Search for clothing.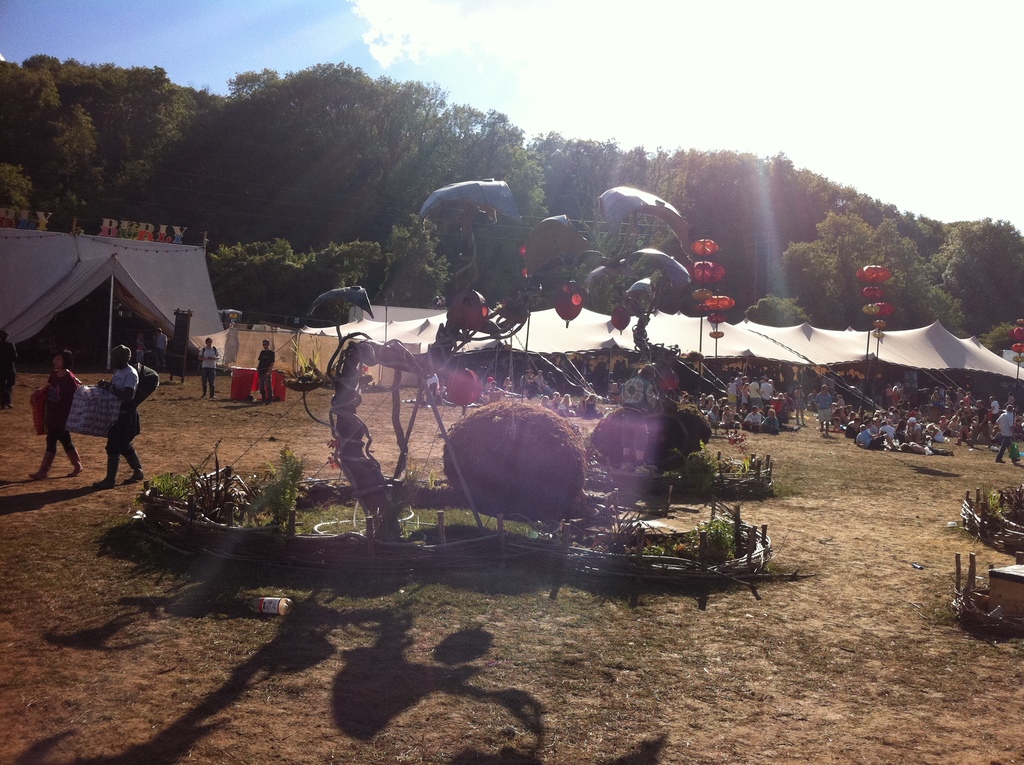
Found at <box>200,342,221,392</box>.
